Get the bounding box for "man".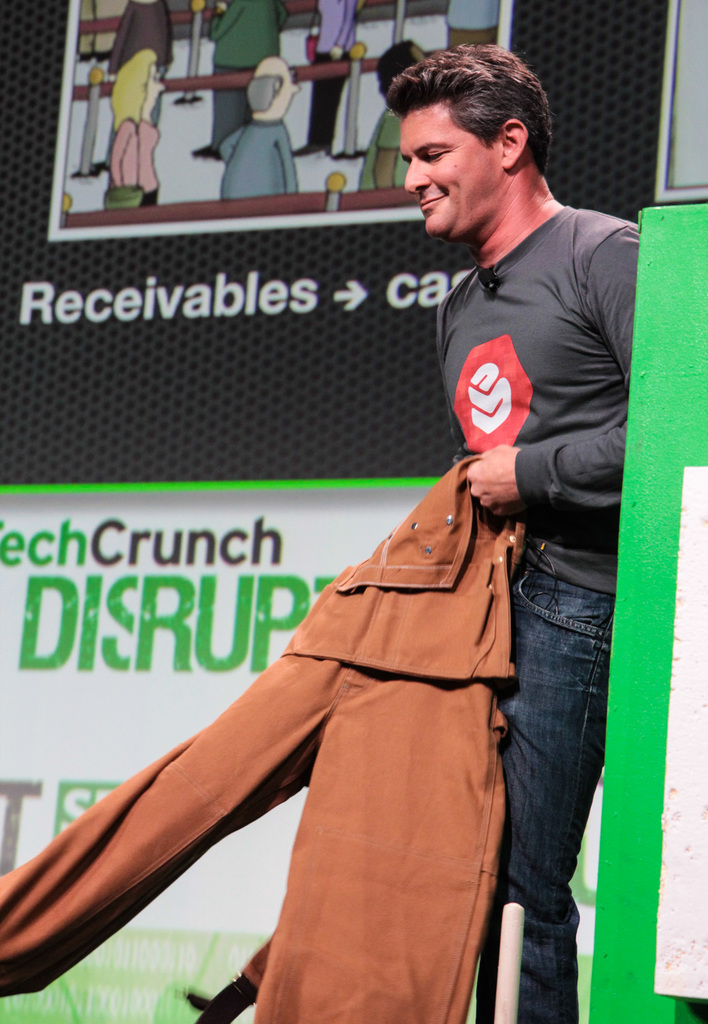
bbox(0, 47, 653, 1023).
